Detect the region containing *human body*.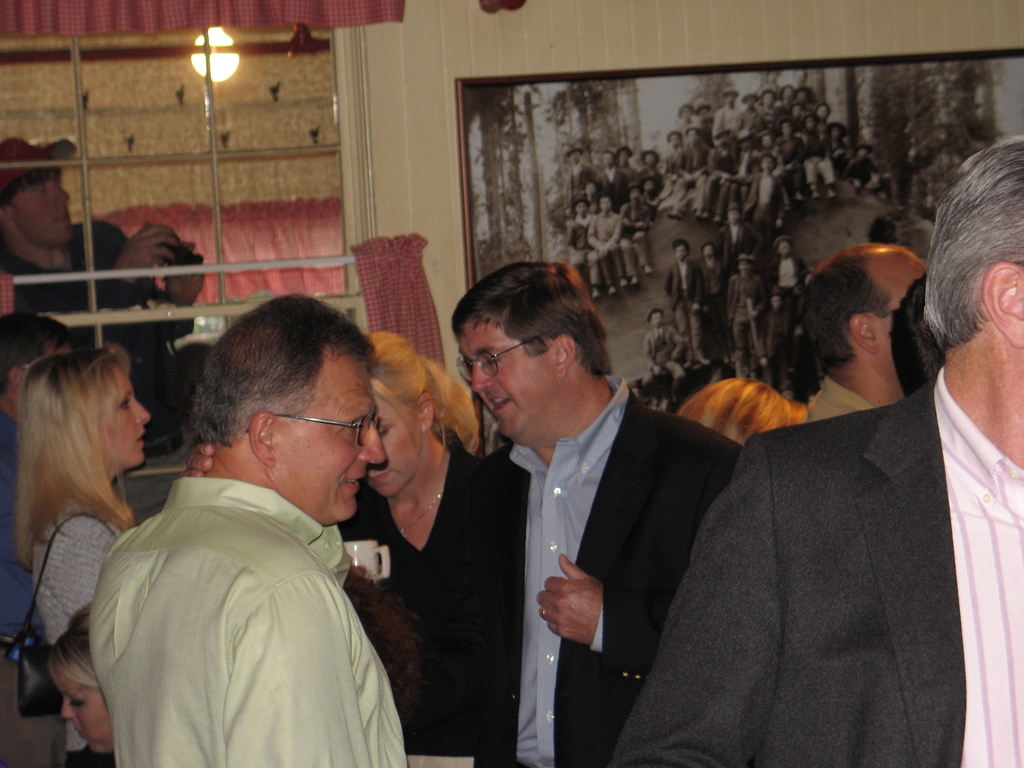
[4,246,213,425].
